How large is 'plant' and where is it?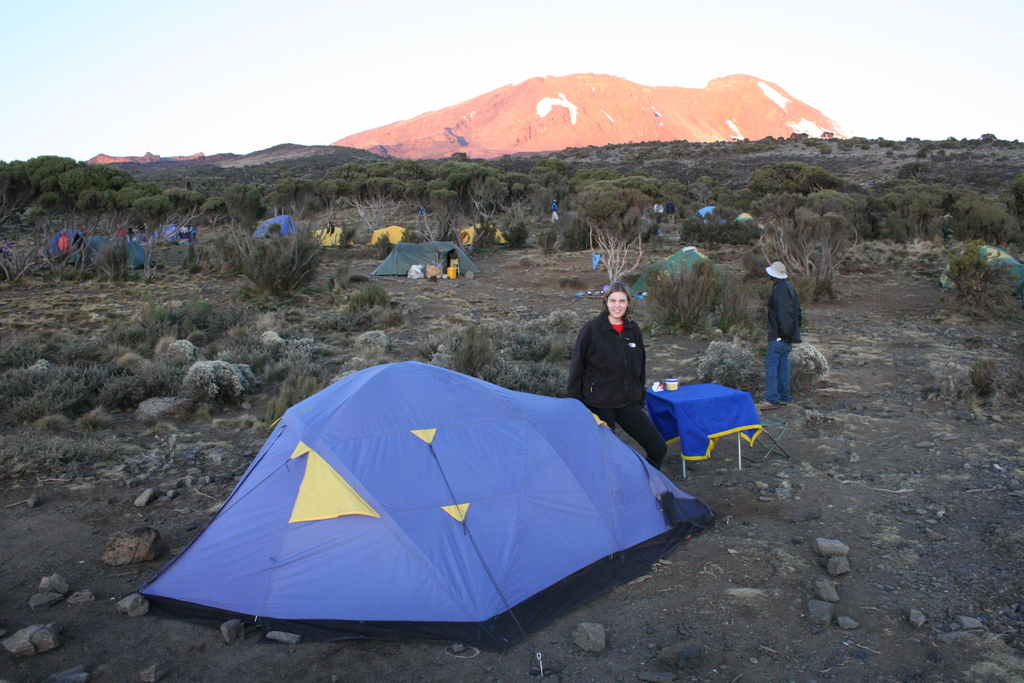
Bounding box: bbox(967, 631, 1023, 682).
